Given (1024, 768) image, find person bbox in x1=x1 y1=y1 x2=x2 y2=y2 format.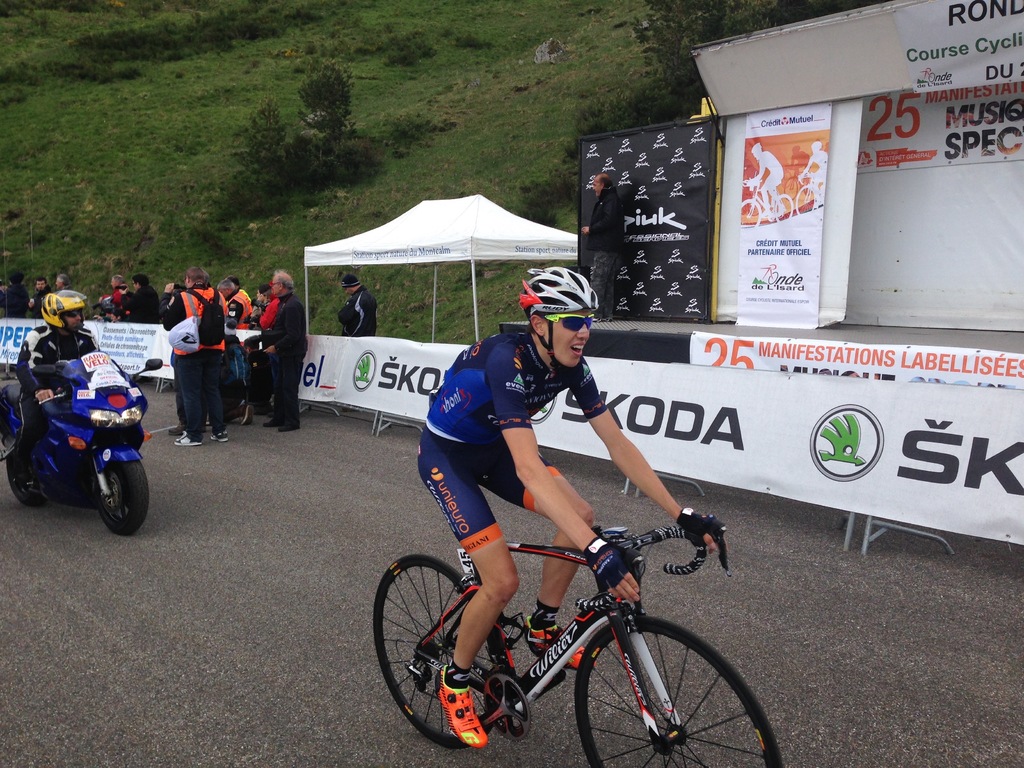
x1=3 y1=285 x2=99 y2=463.
